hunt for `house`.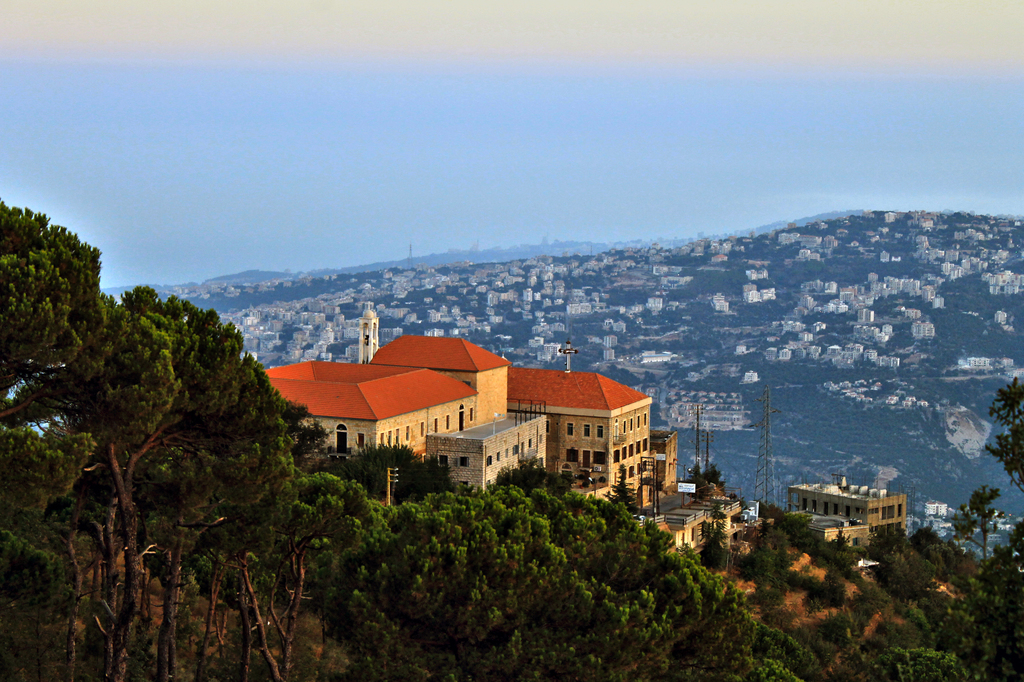
Hunted down at <region>664, 390, 754, 429</region>.
